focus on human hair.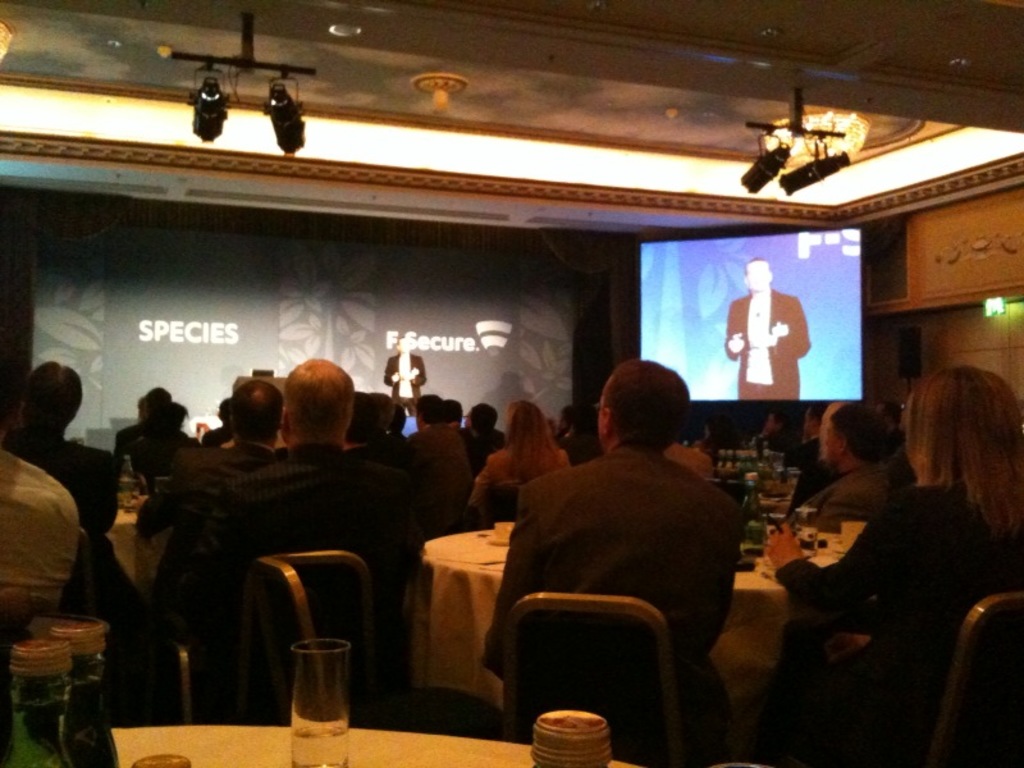
Focused at [138, 394, 145, 417].
